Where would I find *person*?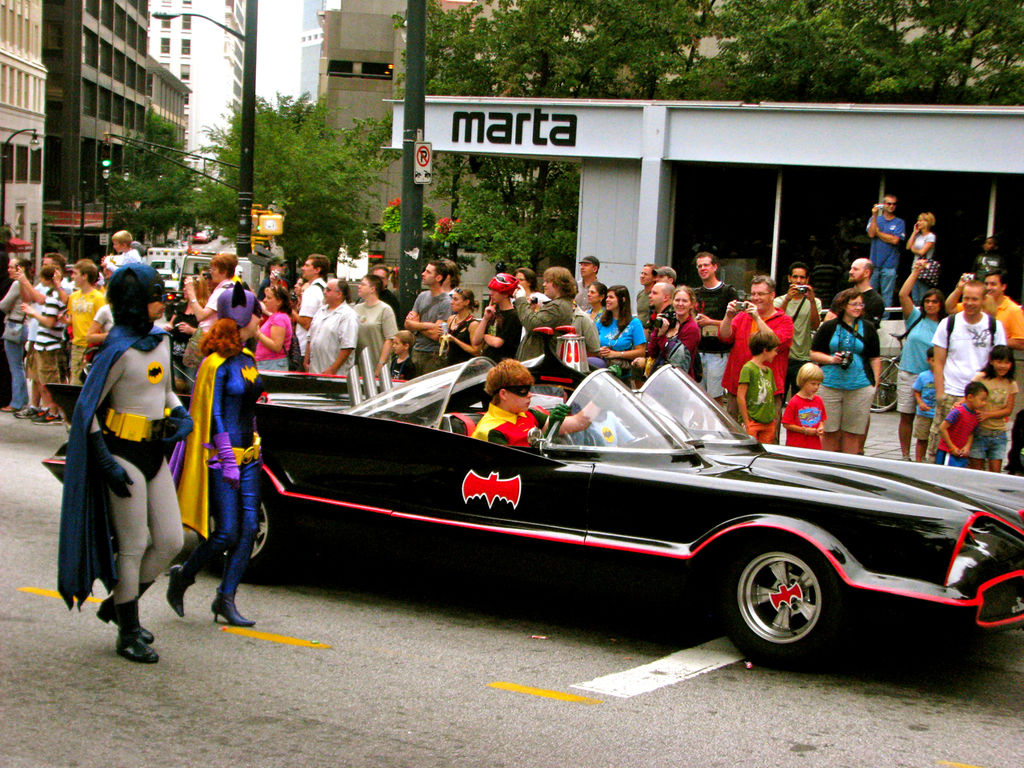
At (928,280,1006,462).
